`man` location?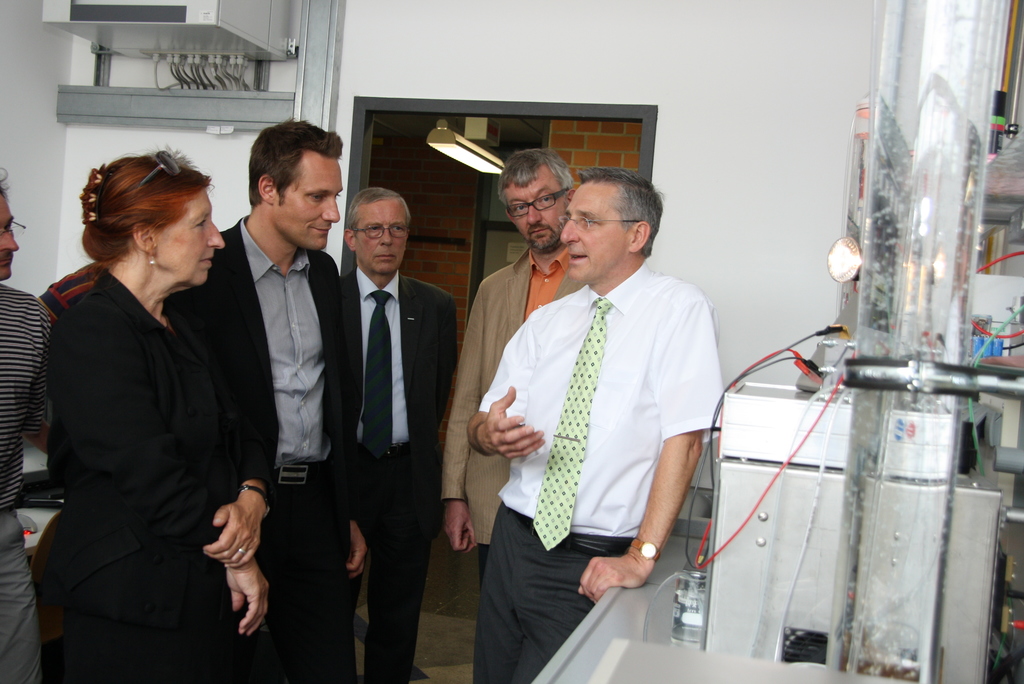
region(431, 147, 590, 589)
